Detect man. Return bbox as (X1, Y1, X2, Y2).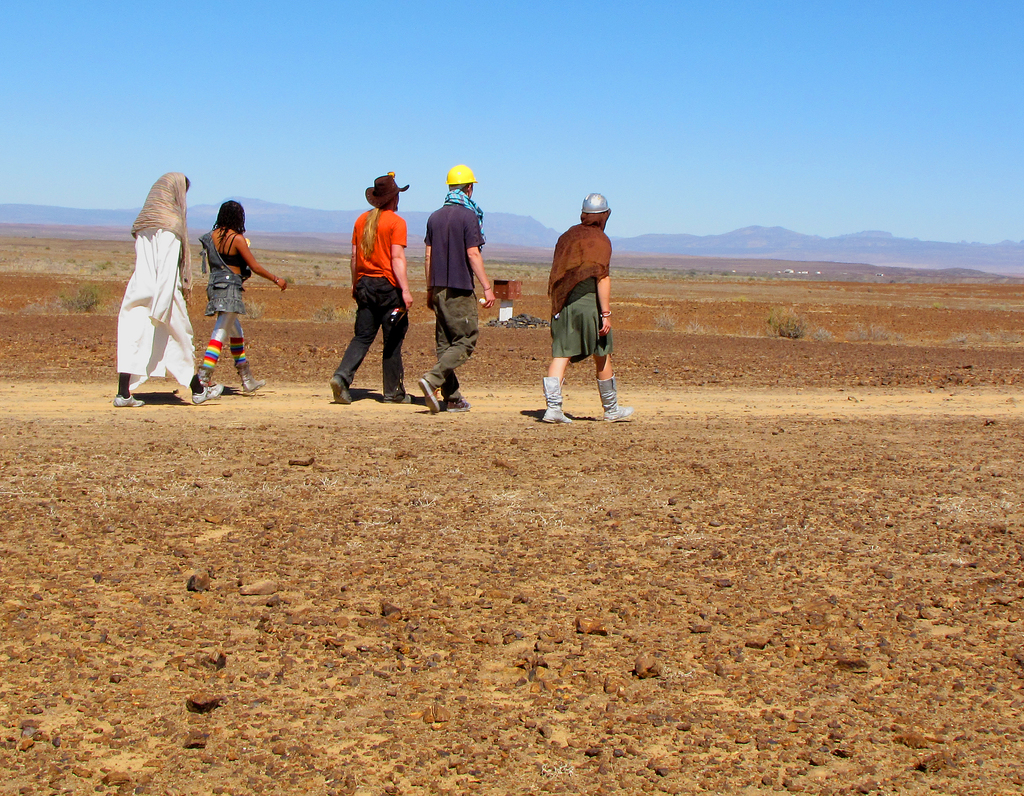
(416, 159, 499, 414).
